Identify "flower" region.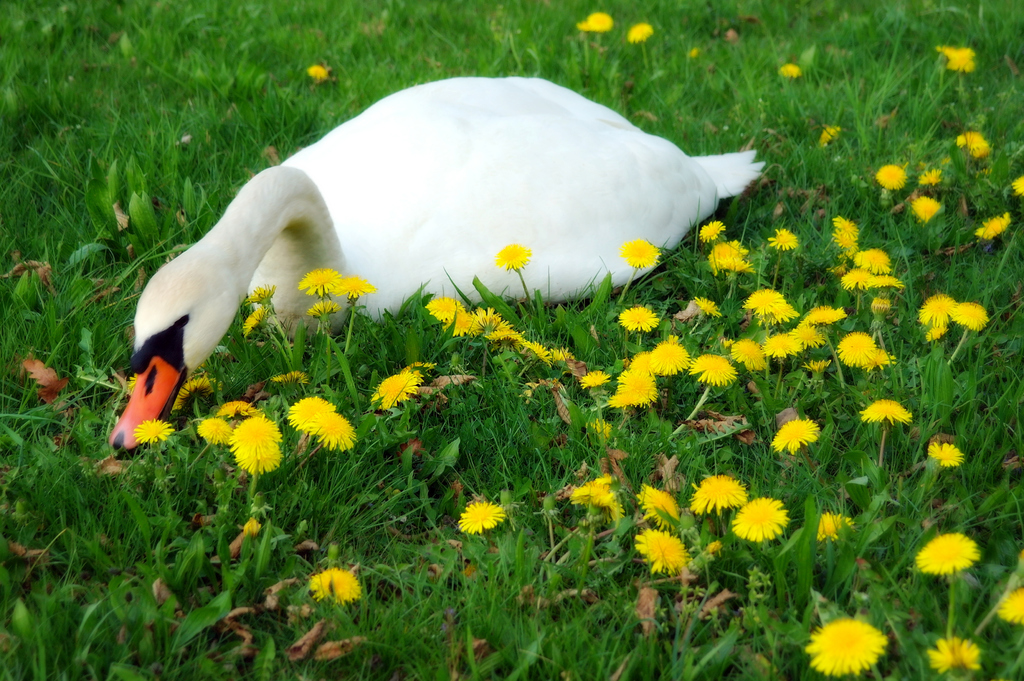
Region: left=623, top=20, right=656, bottom=41.
